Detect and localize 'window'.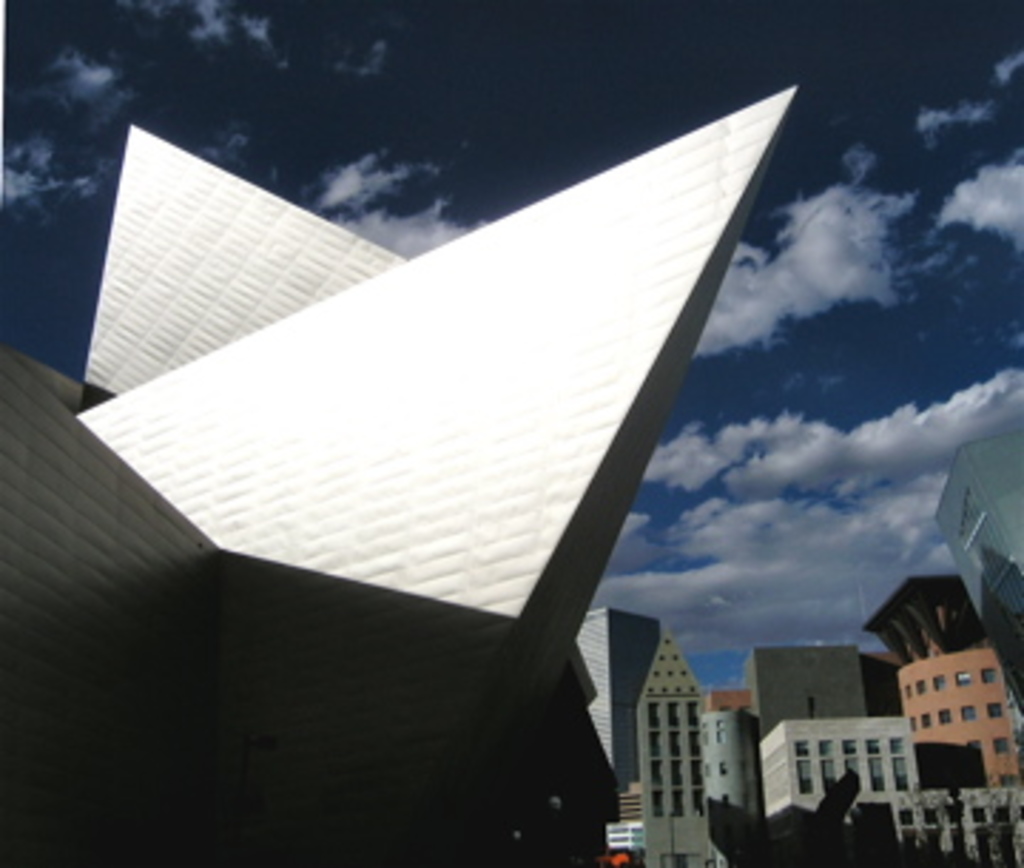
Localized at [978, 666, 996, 680].
